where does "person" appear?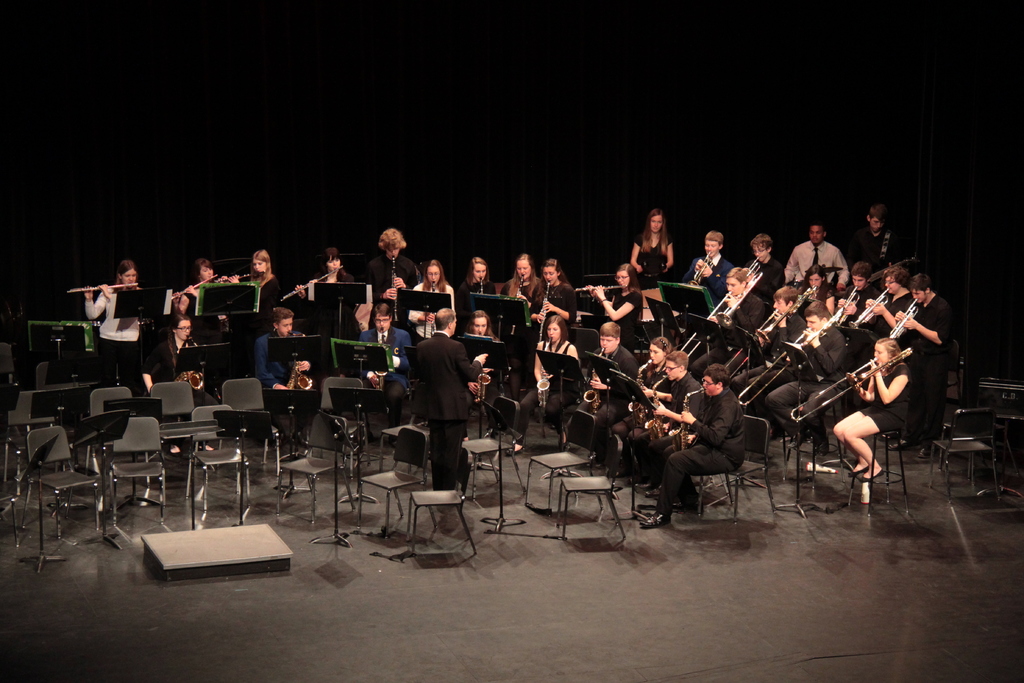
Appears at <region>601, 329, 673, 471</region>.
